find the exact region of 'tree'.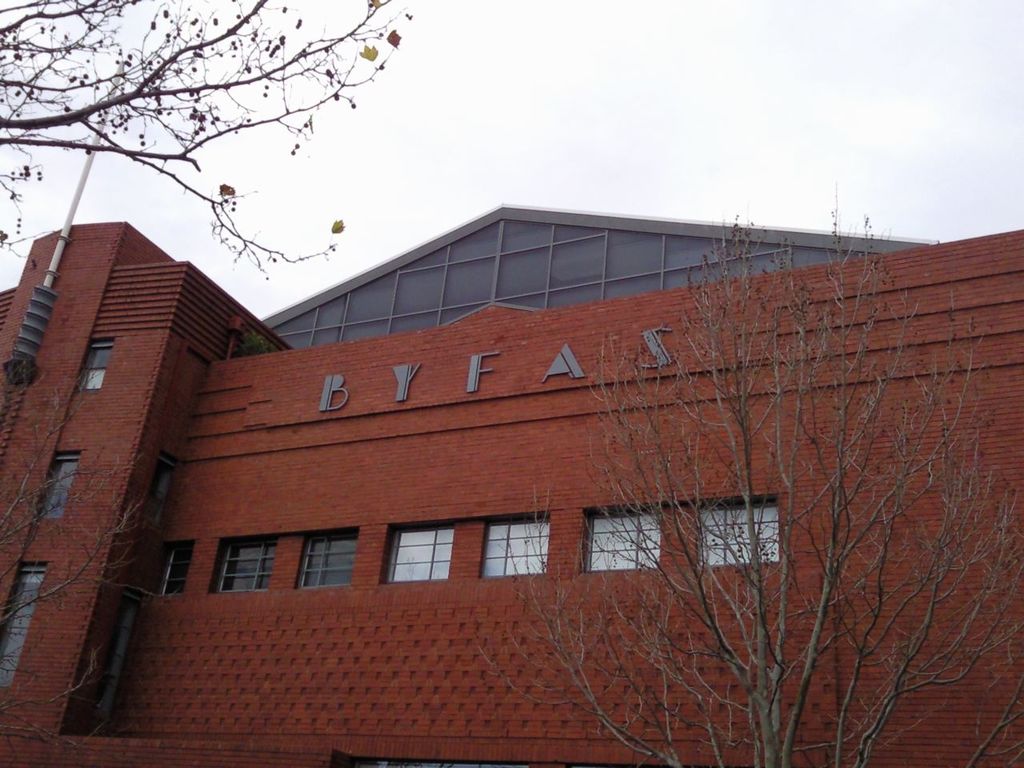
Exact region: crop(0, 0, 409, 282).
